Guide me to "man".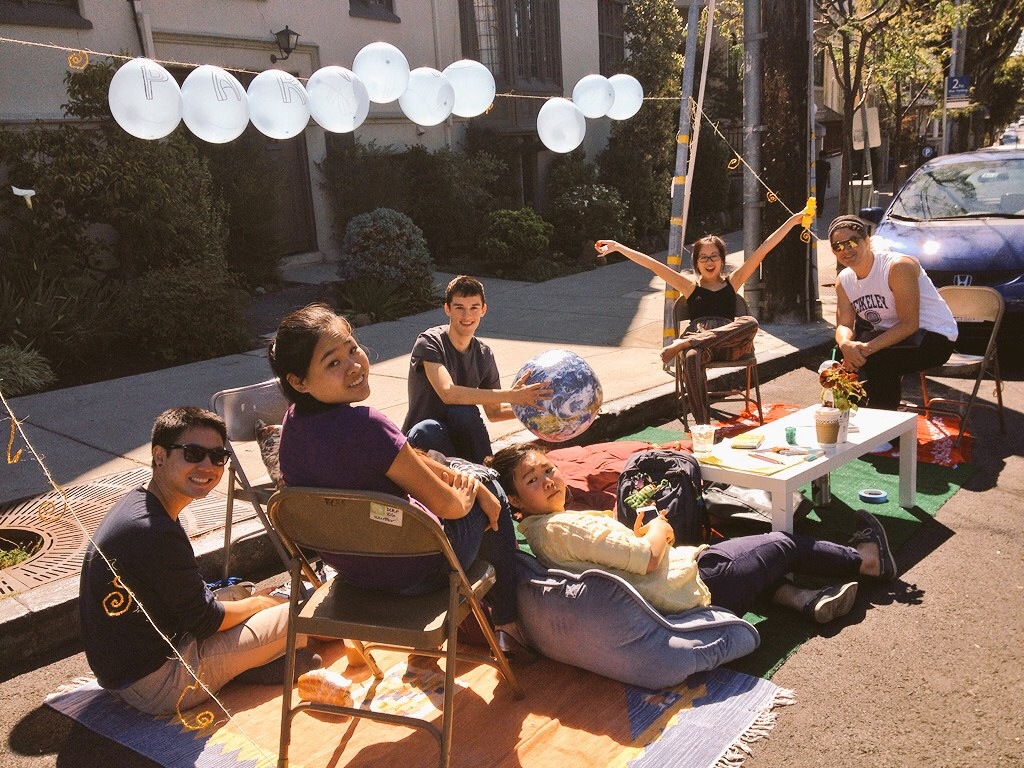
Guidance: (left=407, top=275, right=553, bottom=467).
